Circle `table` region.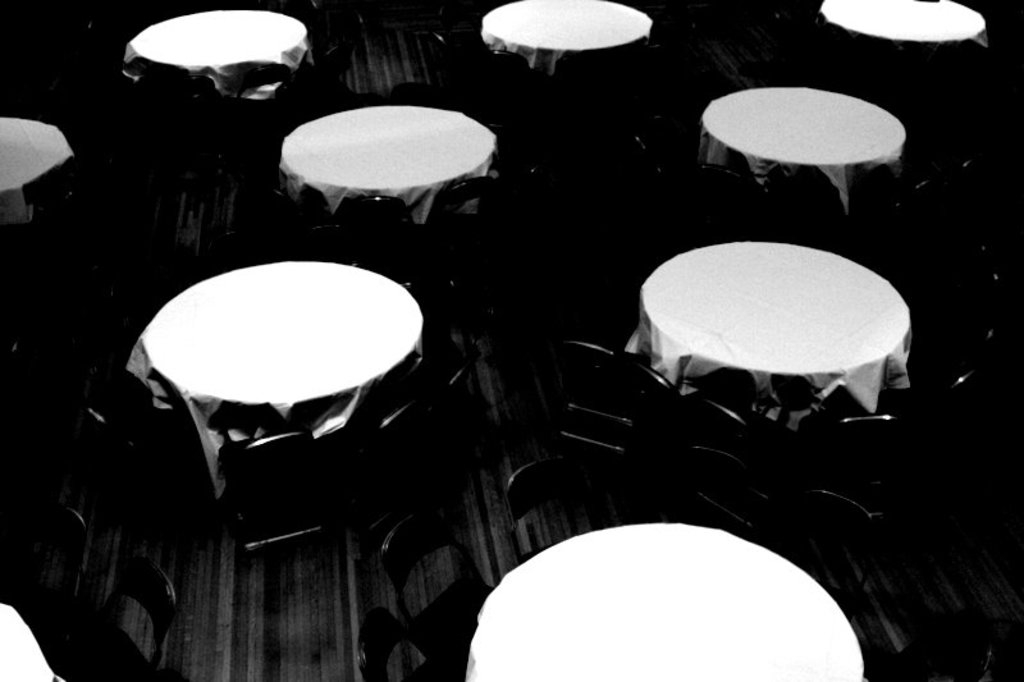
Region: {"left": 0, "top": 601, "right": 64, "bottom": 681}.
